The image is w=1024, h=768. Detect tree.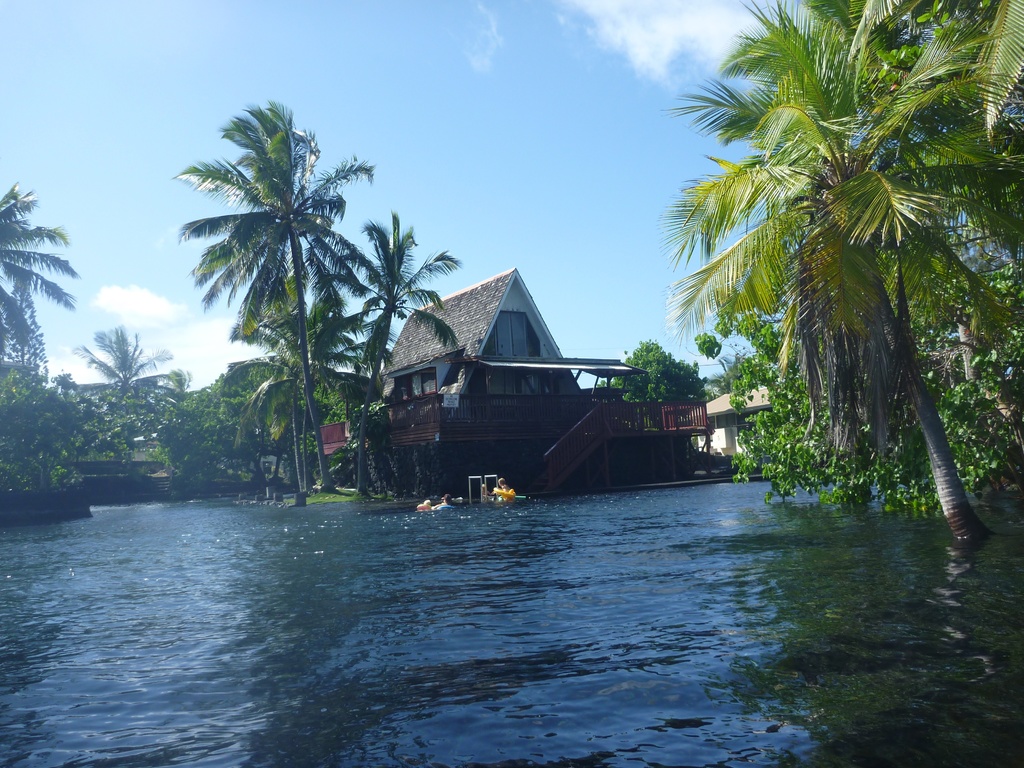
Detection: <box>593,336,707,424</box>.
